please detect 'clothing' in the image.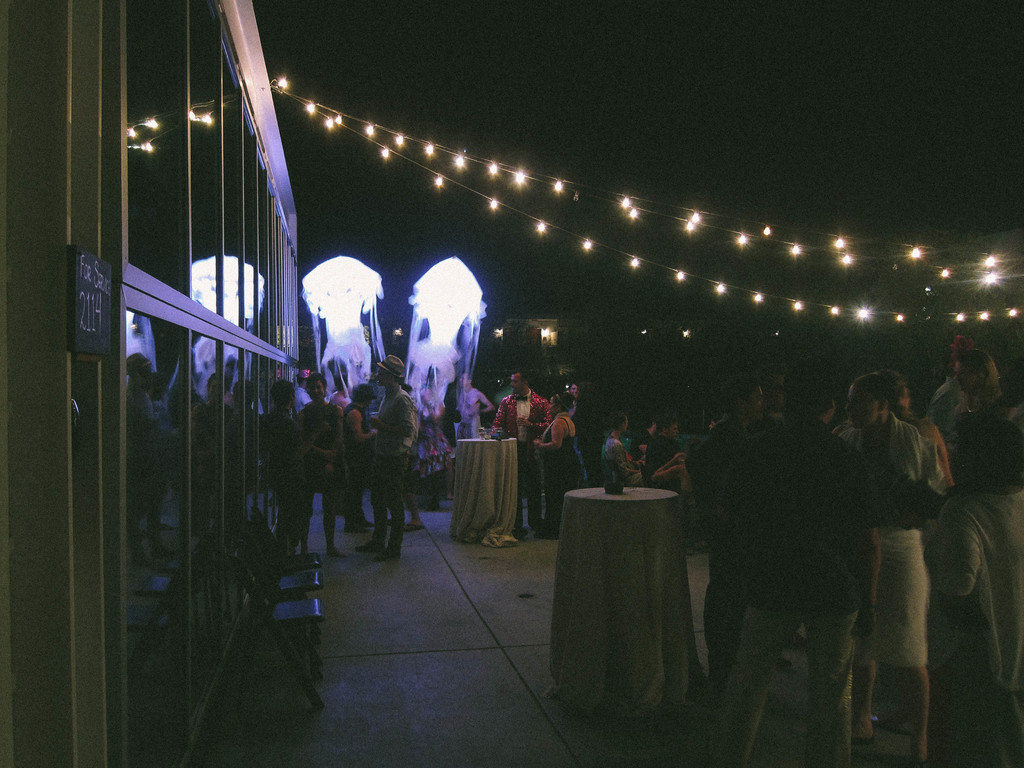
BBox(342, 406, 372, 516).
